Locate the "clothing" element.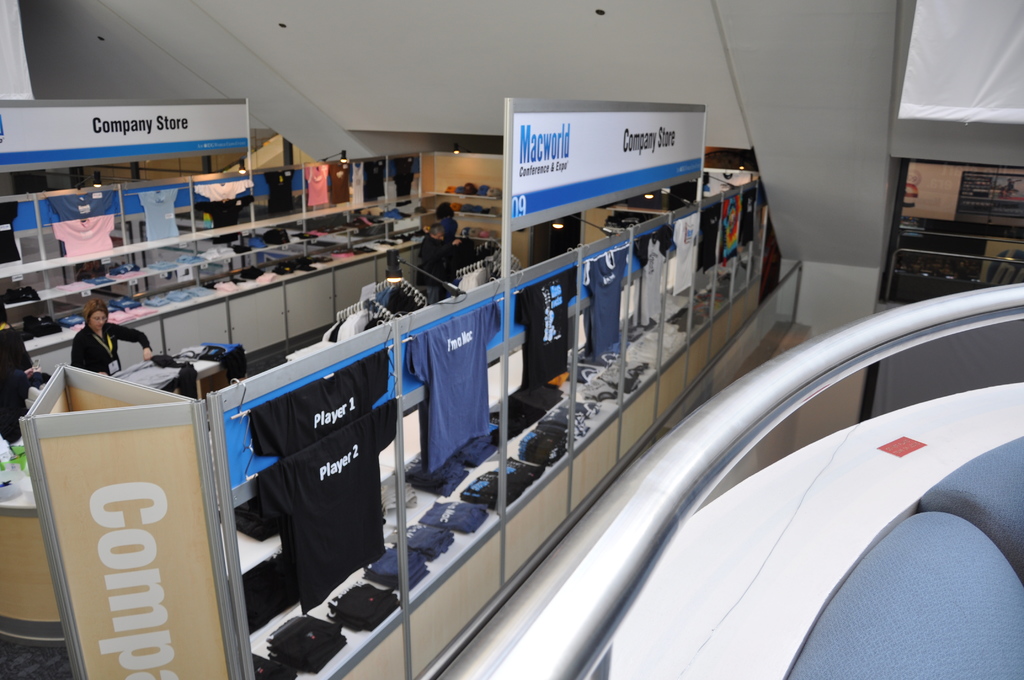
Element bbox: [left=326, top=161, right=350, bottom=206].
